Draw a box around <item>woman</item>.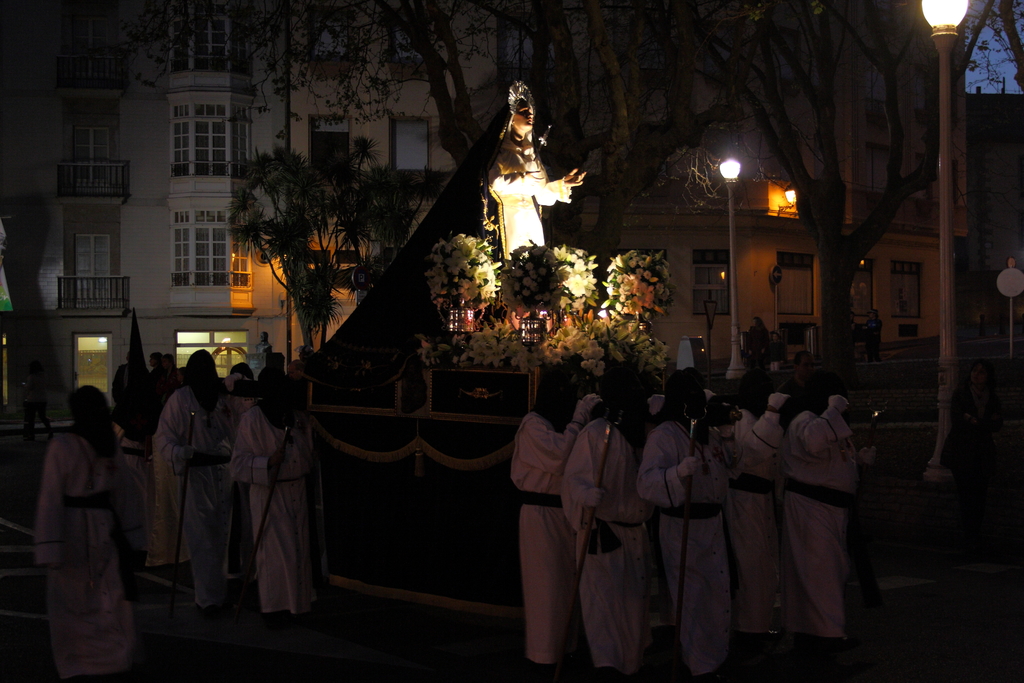
Rect(488, 99, 584, 259).
